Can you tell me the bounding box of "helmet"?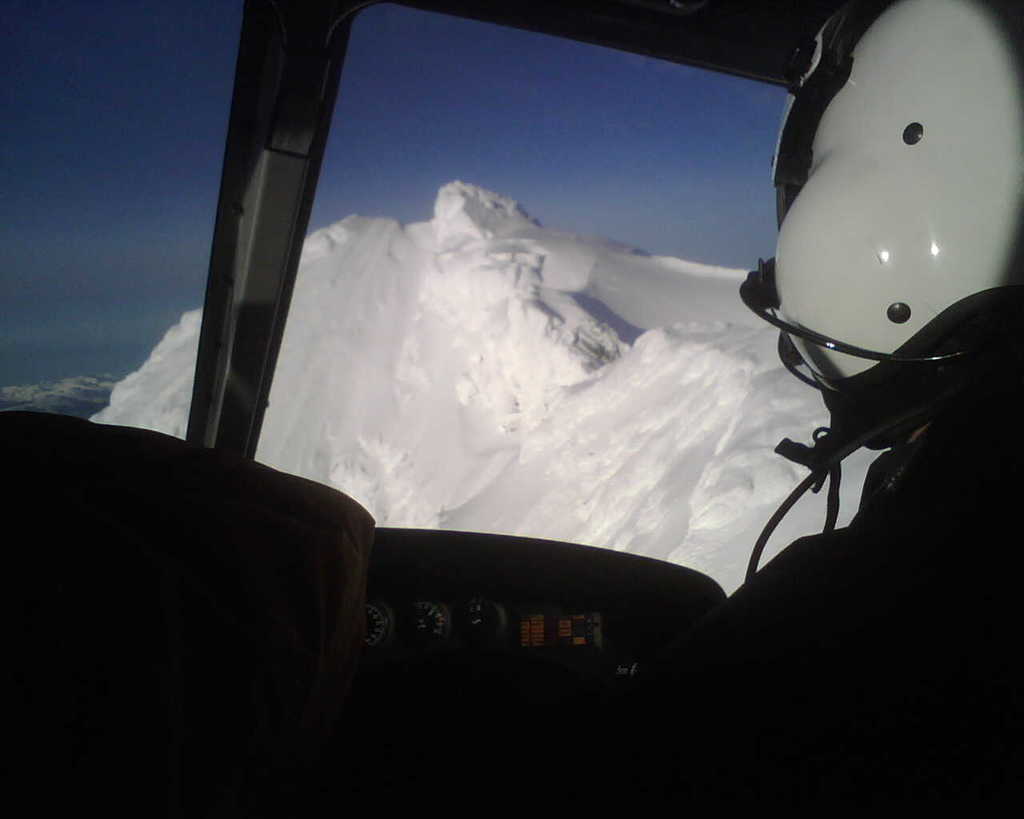
x1=741 y1=0 x2=1022 y2=527.
